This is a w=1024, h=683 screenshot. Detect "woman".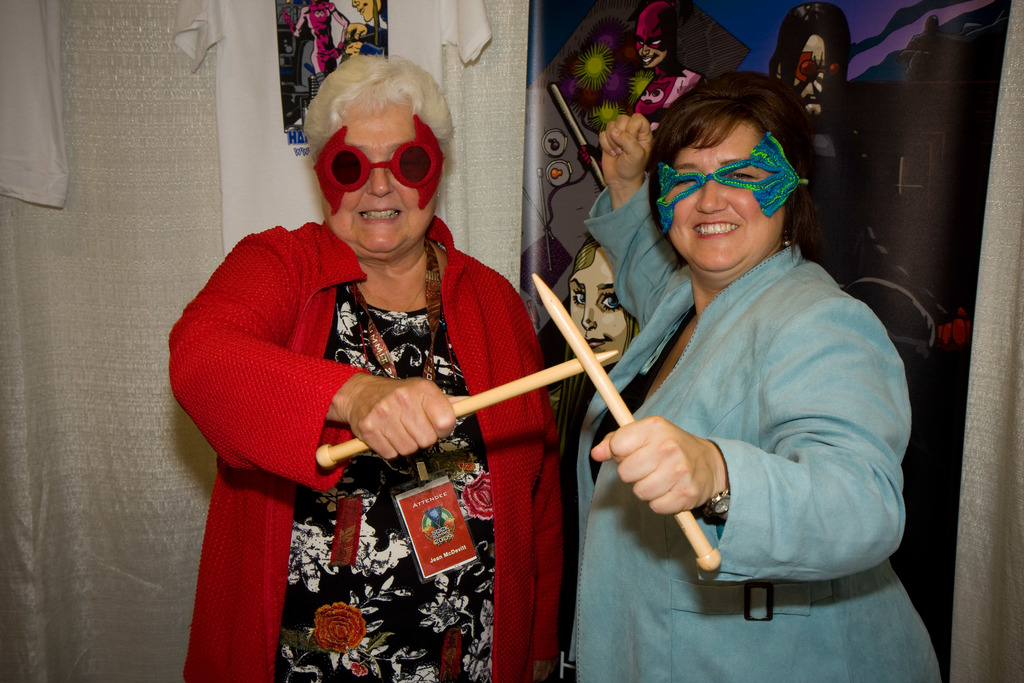
x1=186, y1=59, x2=554, y2=659.
